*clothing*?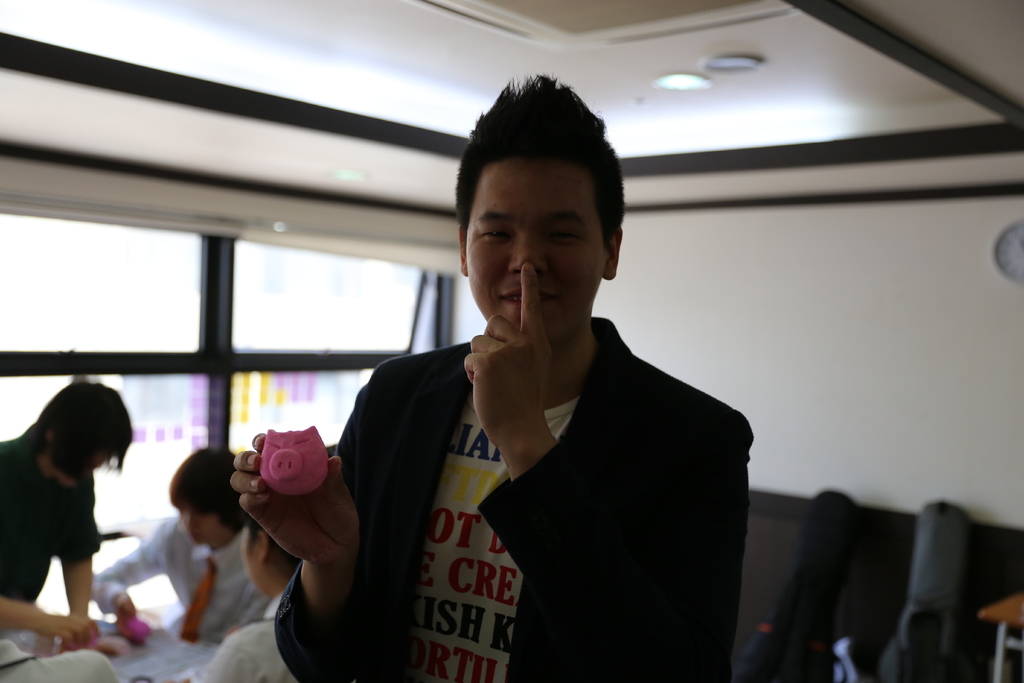
[0, 444, 106, 609]
